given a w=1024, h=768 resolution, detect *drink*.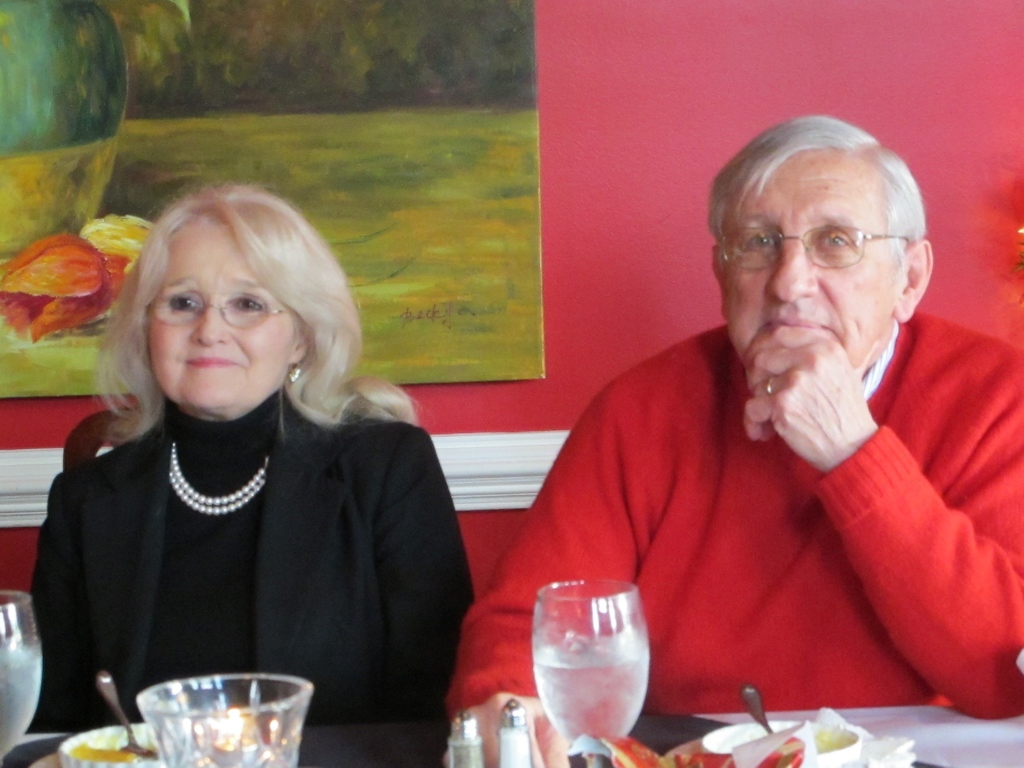
(524, 573, 665, 756).
